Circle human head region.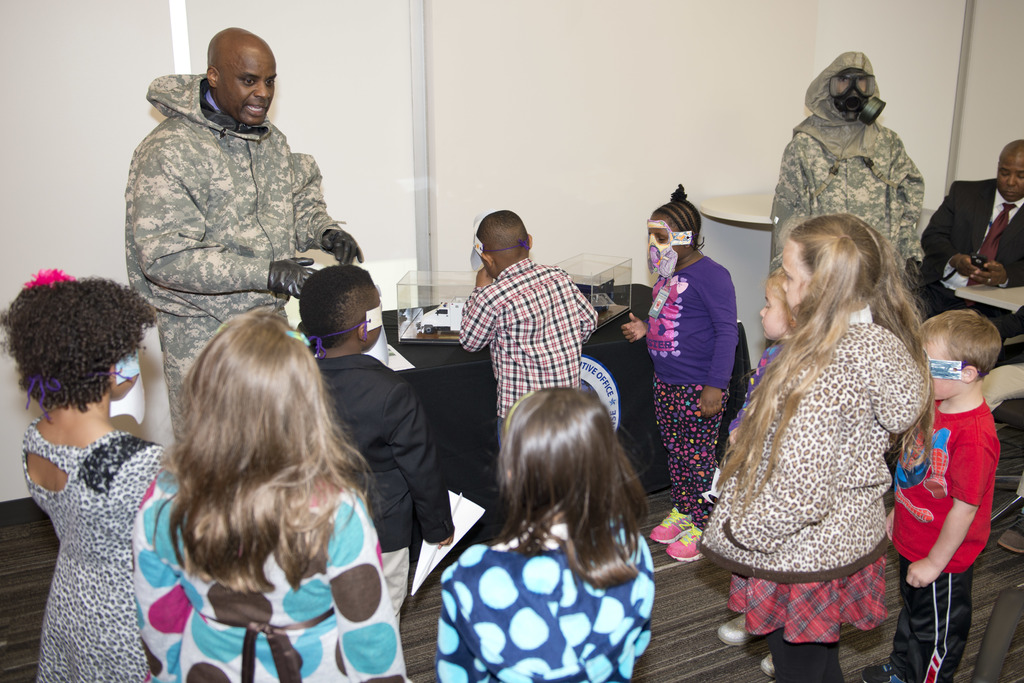
Region: x1=473, y1=209, x2=531, y2=279.
